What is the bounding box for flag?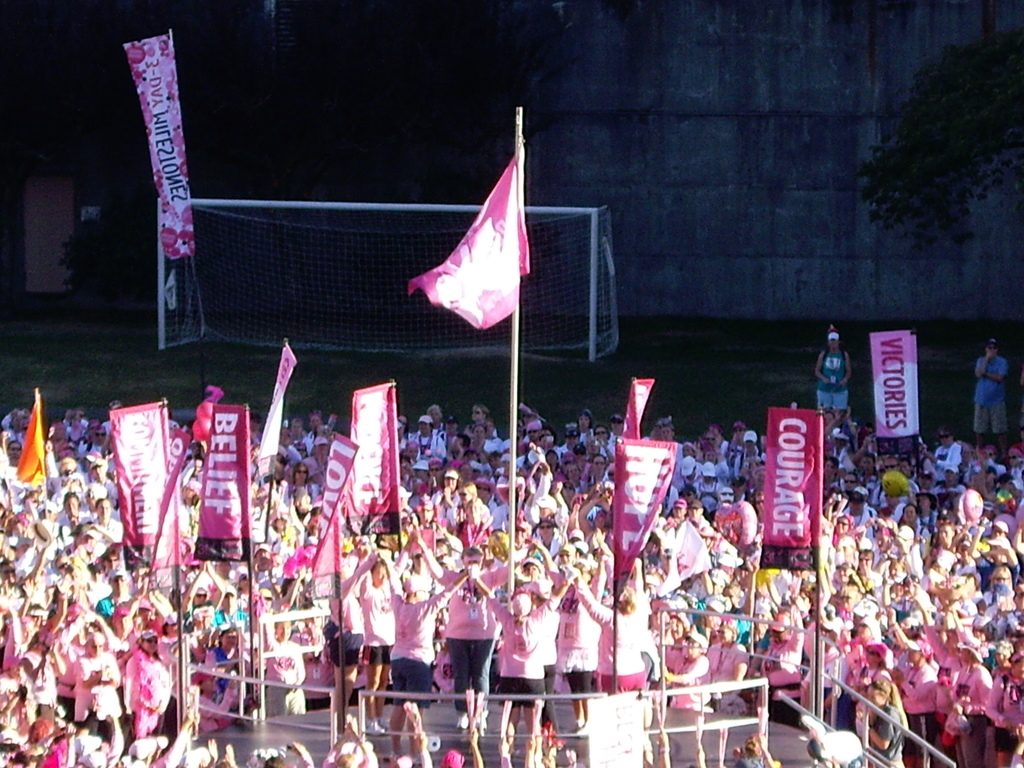
box(610, 438, 678, 575).
